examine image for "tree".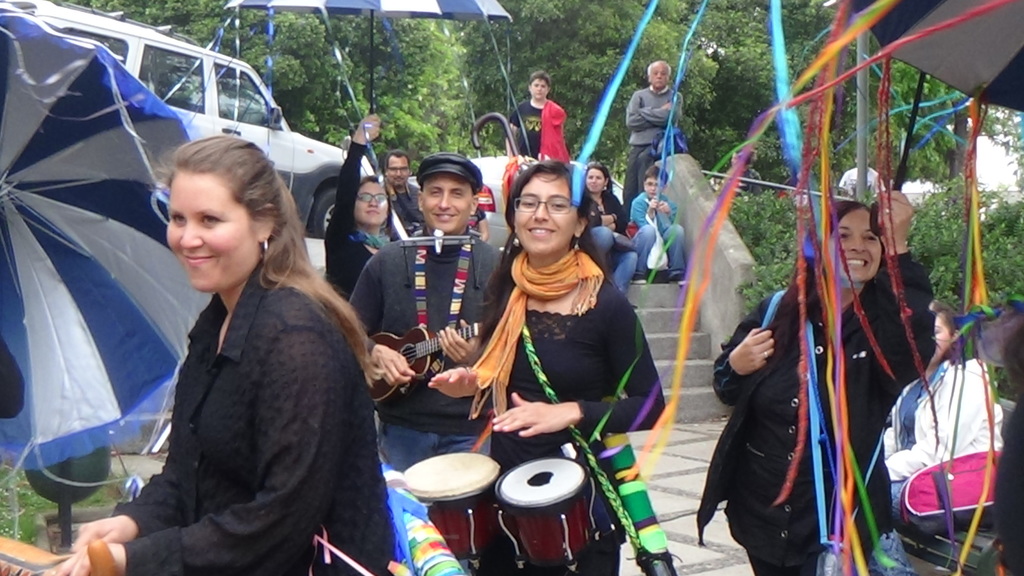
Examination result: 548,0,725,165.
